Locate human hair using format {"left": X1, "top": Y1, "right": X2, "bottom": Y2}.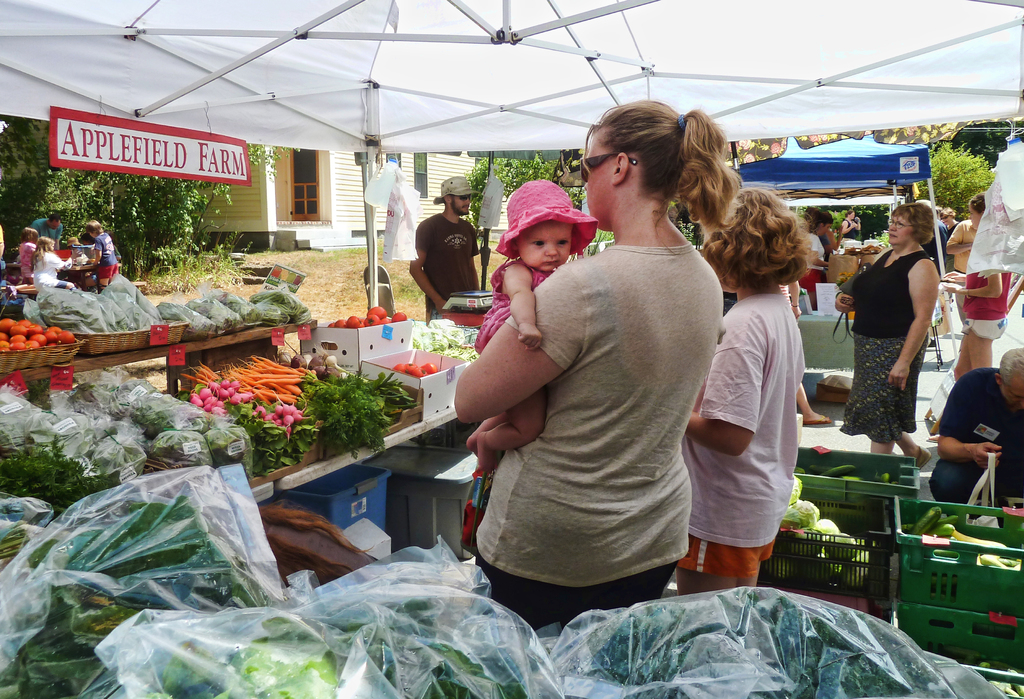
{"left": 844, "top": 210, "right": 851, "bottom": 221}.
